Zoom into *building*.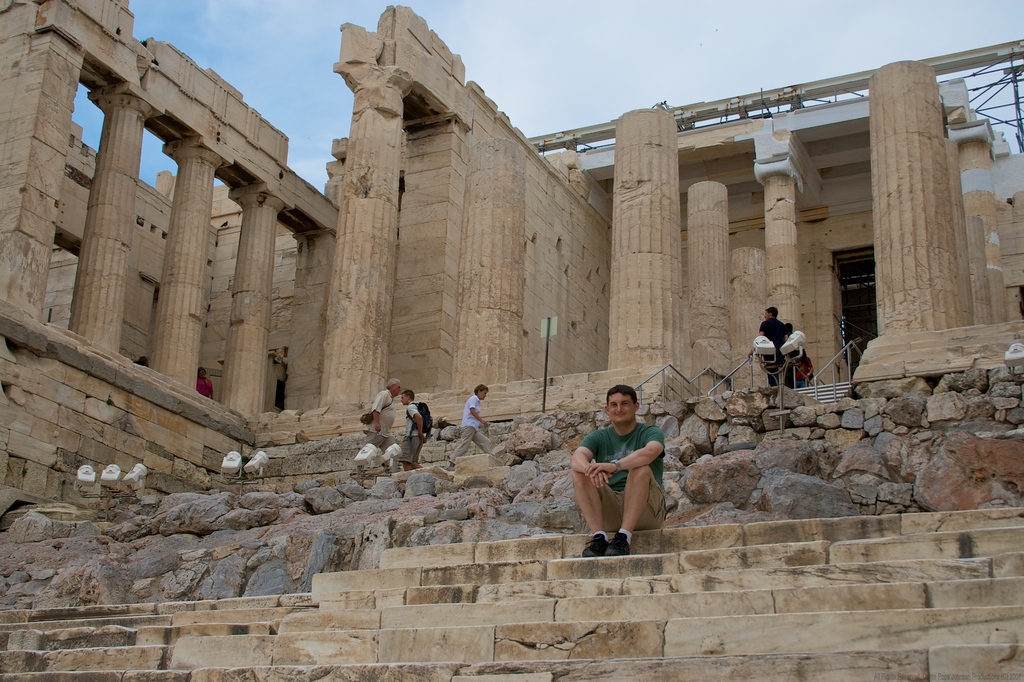
Zoom target: <box>0,0,1023,681</box>.
